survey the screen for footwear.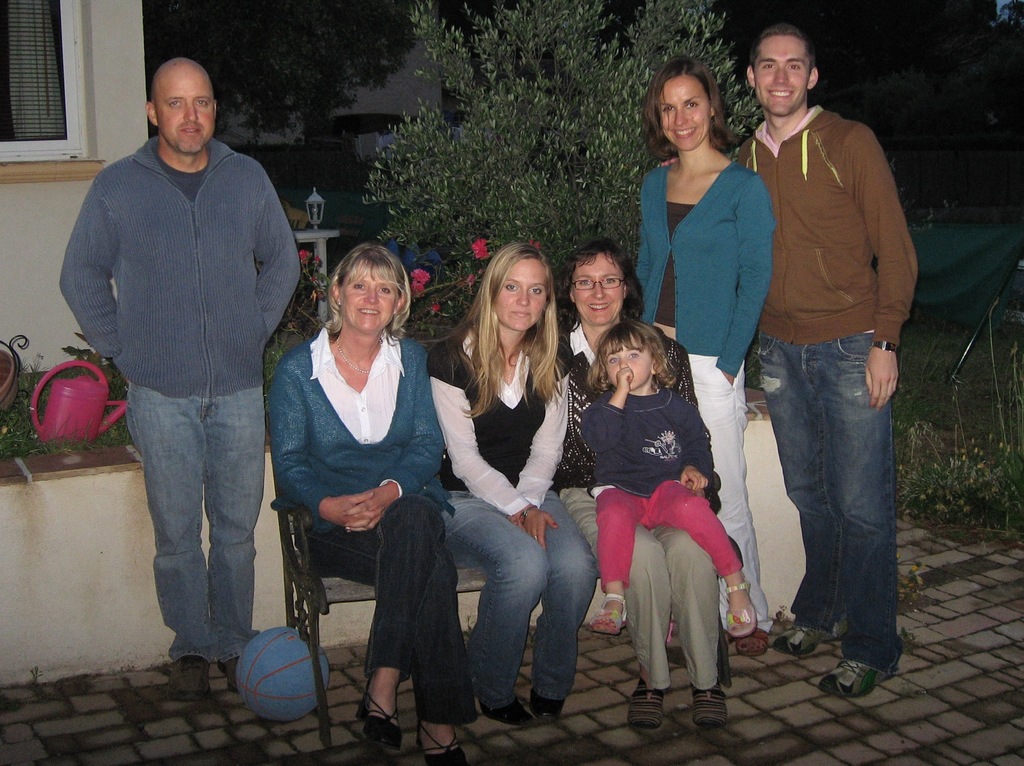
Survey found: <box>168,653,212,701</box>.
